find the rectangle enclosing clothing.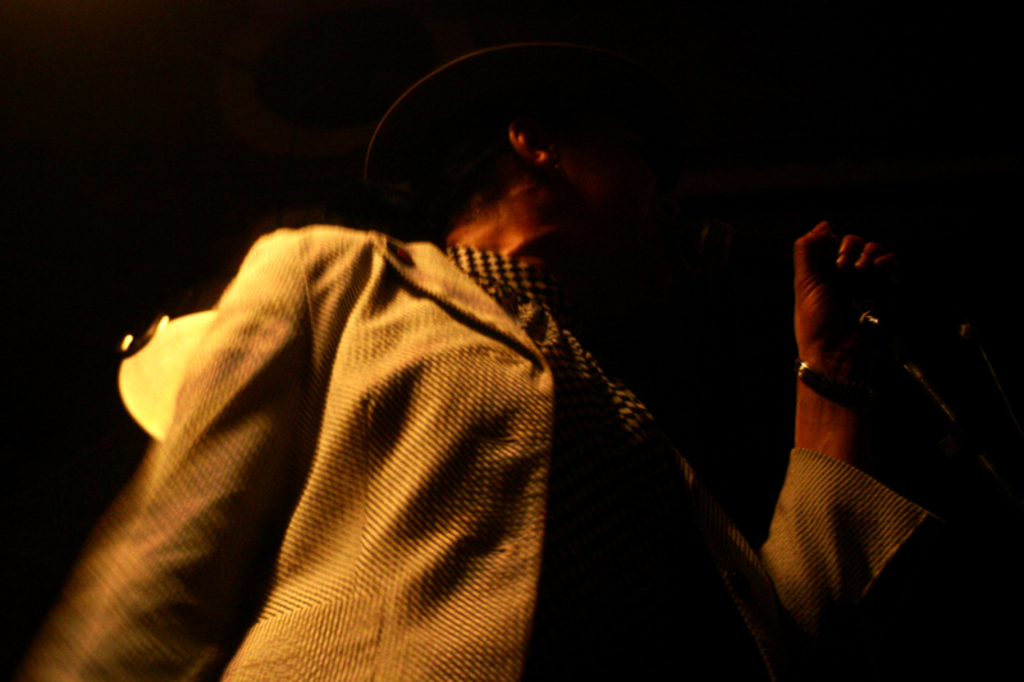
bbox(31, 216, 945, 681).
